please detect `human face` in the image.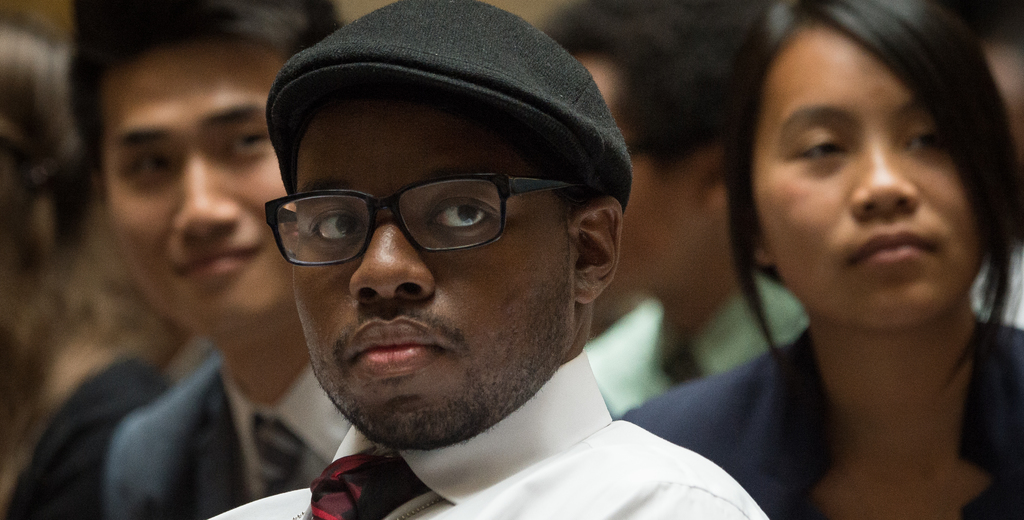
<box>756,31,989,320</box>.
